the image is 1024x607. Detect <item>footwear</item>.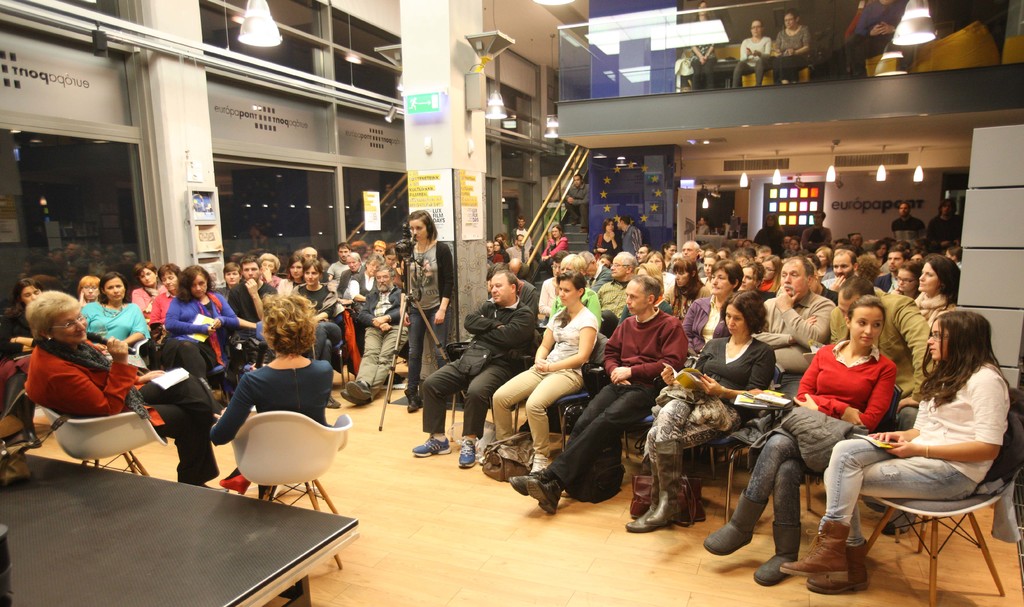
Detection: BBox(641, 468, 696, 548).
